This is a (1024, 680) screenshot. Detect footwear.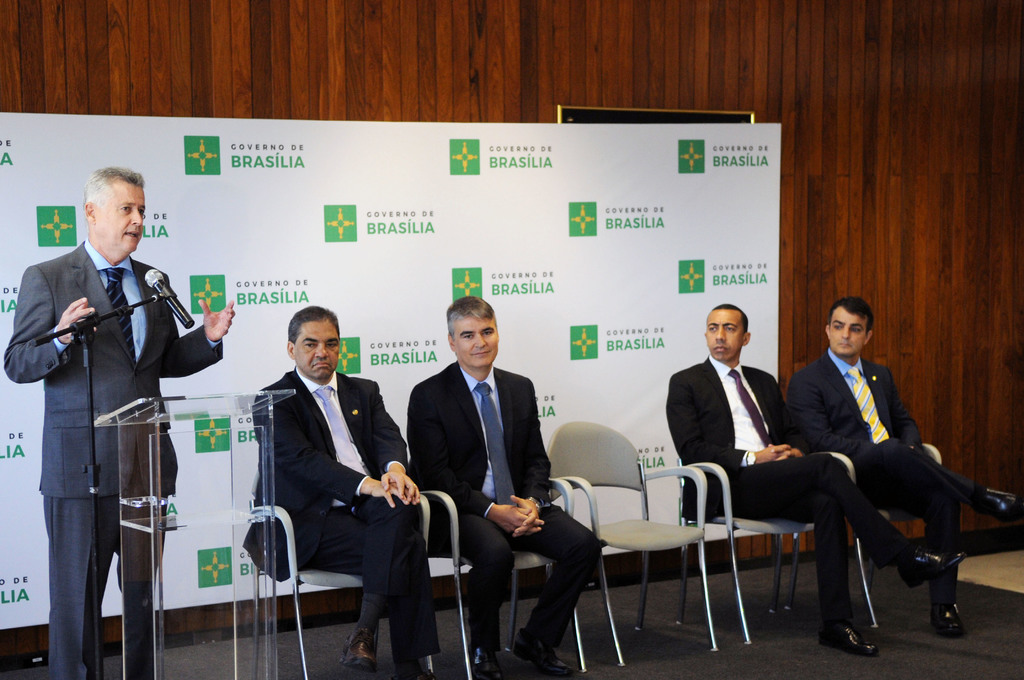
BBox(513, 632, 575, 679).
